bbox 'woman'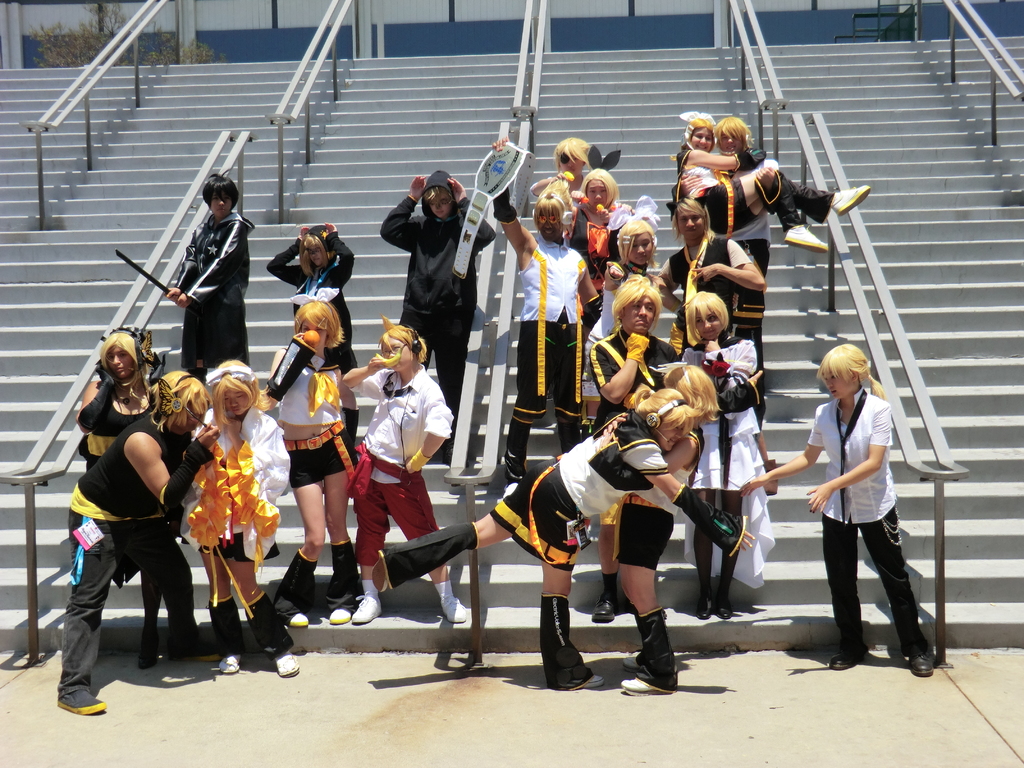
[604, 359, 687, 692]
